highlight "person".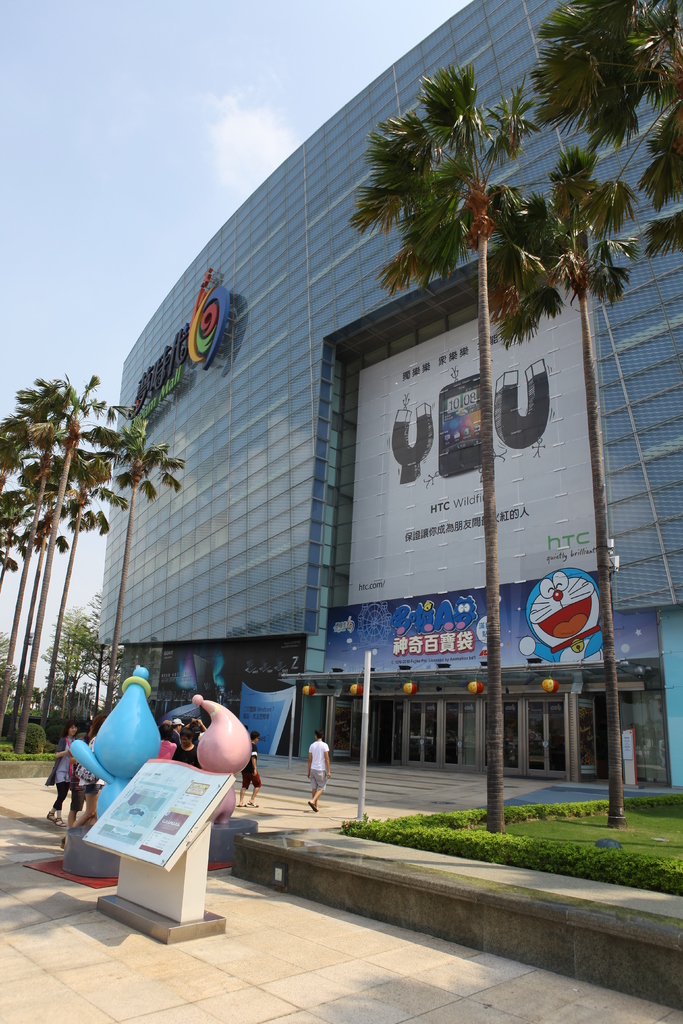
Highlighted region: rect(238, 735, 279, 805).
